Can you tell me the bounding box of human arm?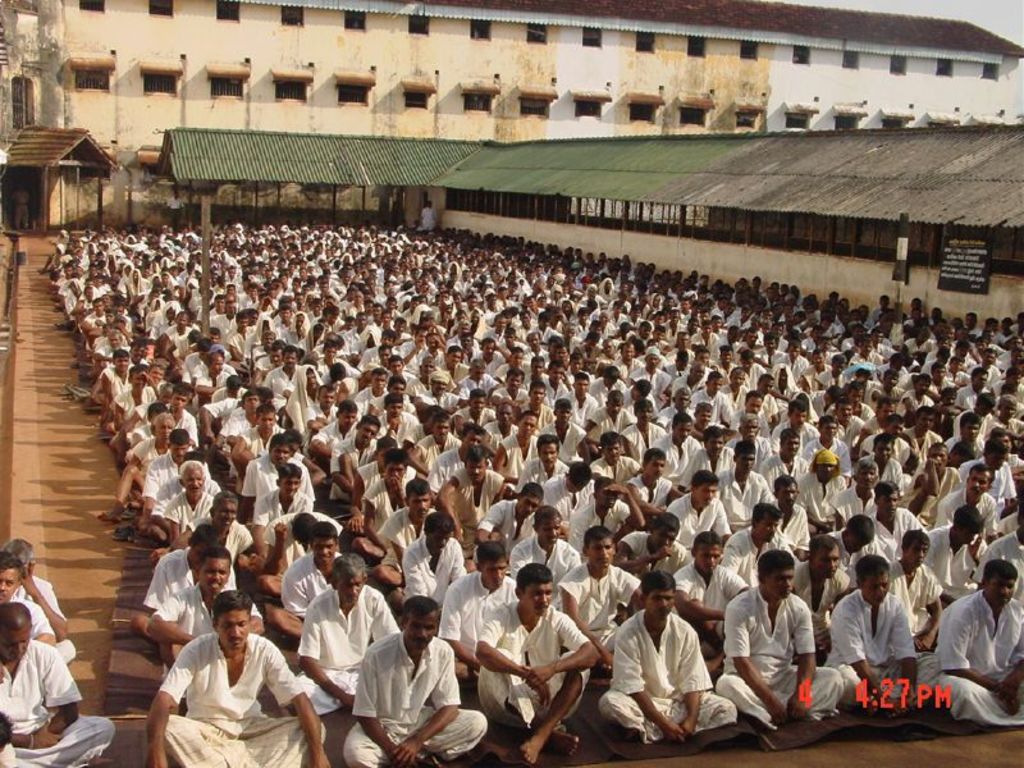
rect(915, 567, 943, 655).
